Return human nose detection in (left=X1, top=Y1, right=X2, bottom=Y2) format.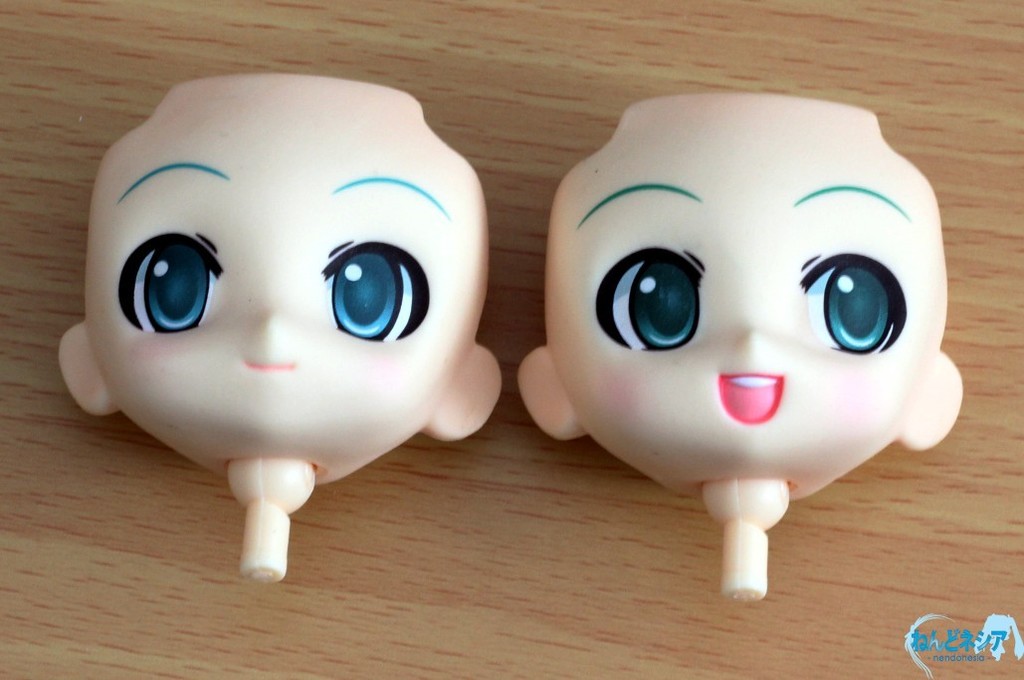
(left=245, top=310, right=288, bottom=350).
